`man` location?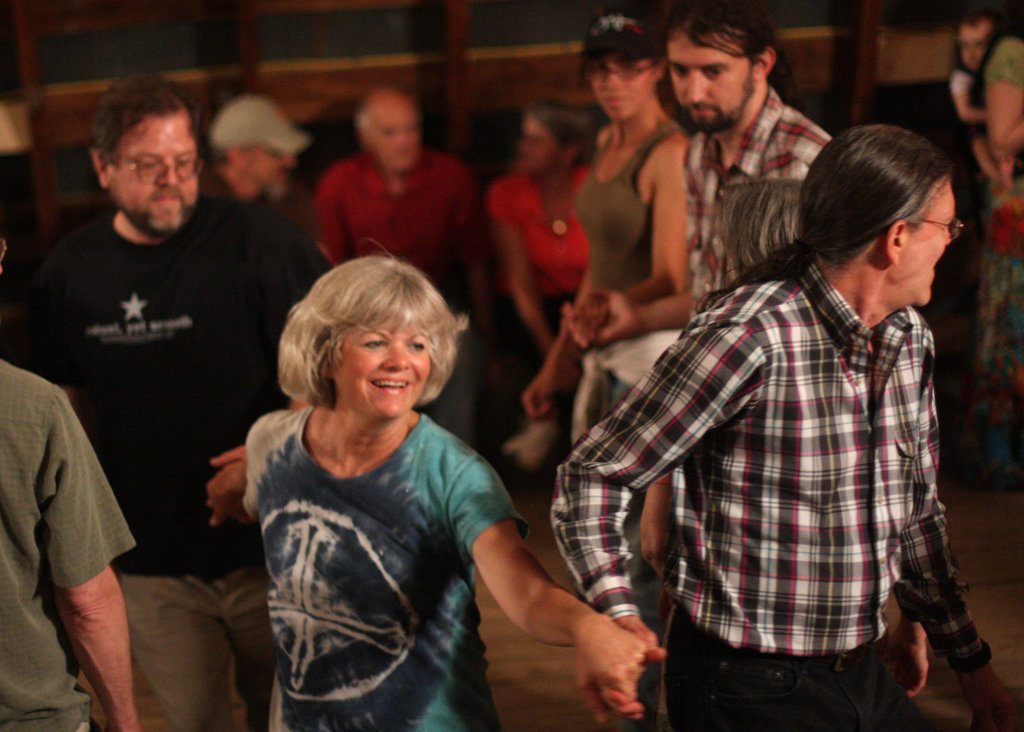
x1=0 y1=67 x2=333 y2=731
